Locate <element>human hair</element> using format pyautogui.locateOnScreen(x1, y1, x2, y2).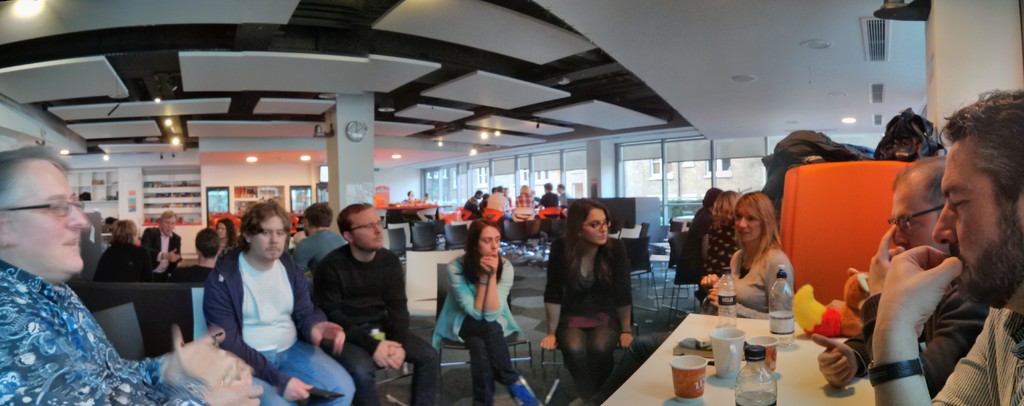
pyautogui.locateOnScreen(566, 200, 615, 242).
